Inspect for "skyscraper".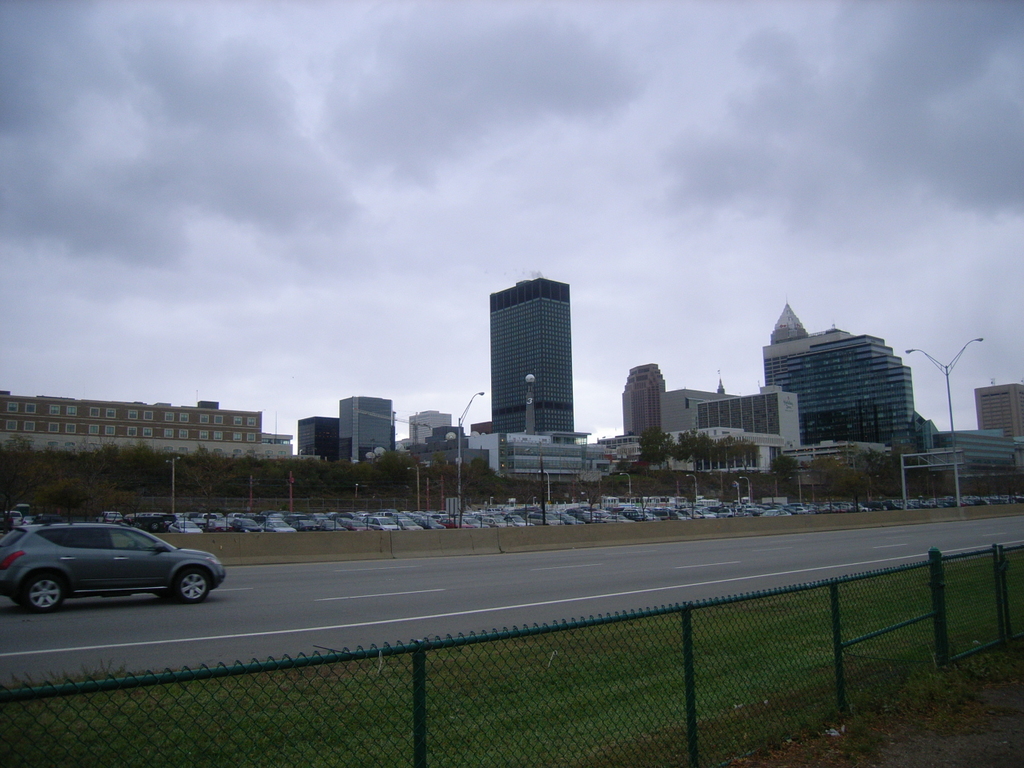
Inspection: region(487, 267, 578, 450).
